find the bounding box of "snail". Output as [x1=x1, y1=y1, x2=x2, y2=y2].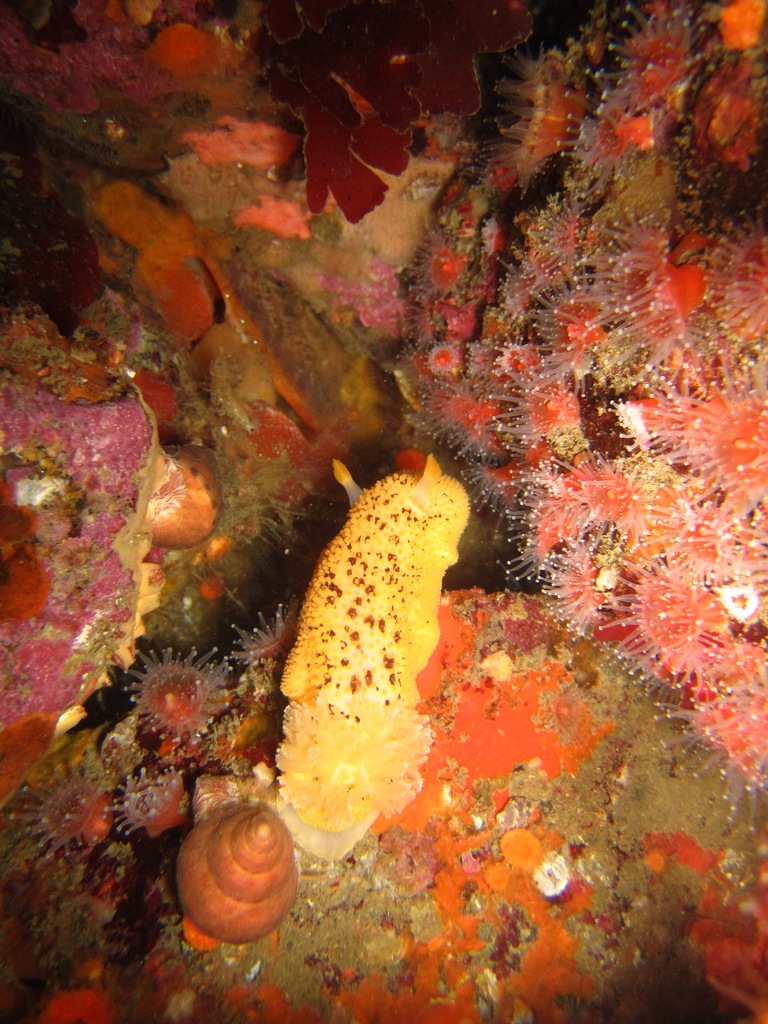
[x1=277, y1=456, x2=480, y2=862].
